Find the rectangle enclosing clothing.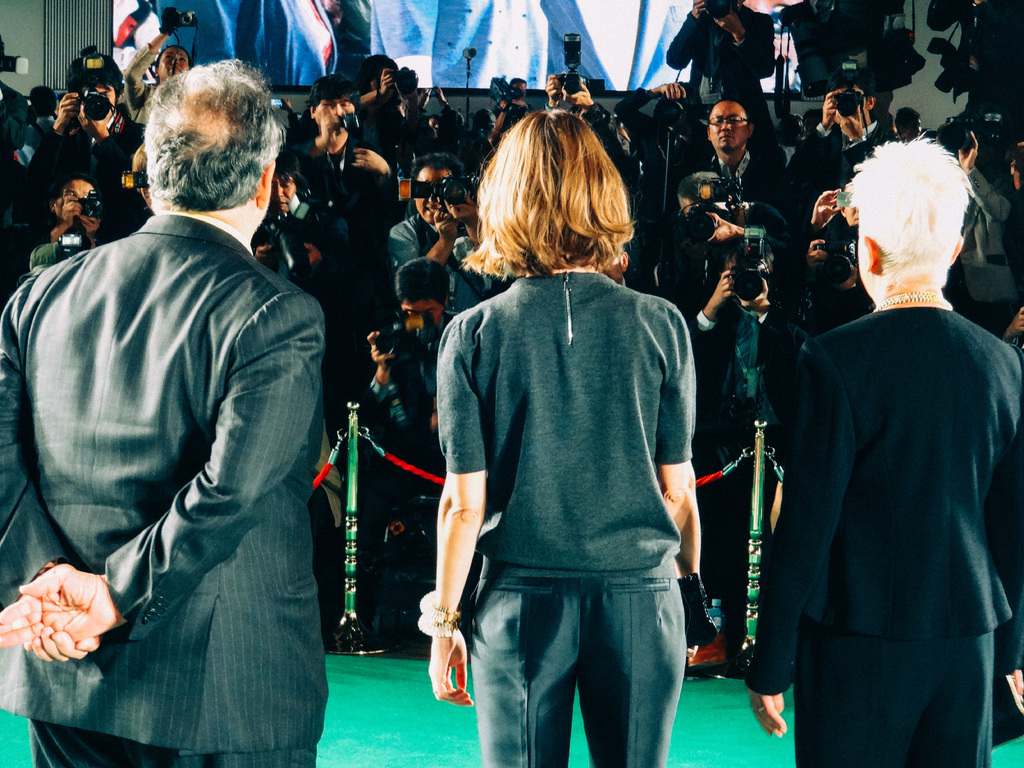
locate(793, 104, 908, 174).
